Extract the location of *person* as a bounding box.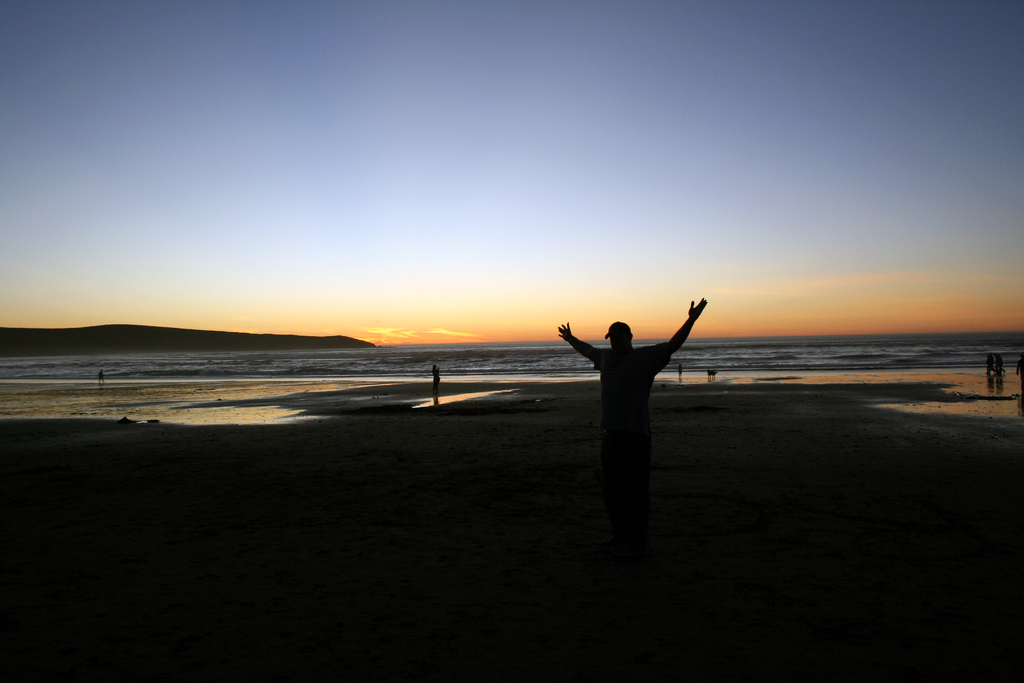
{"x1": 675, "y1": 359, "x2": 685, "y2": 382}.
